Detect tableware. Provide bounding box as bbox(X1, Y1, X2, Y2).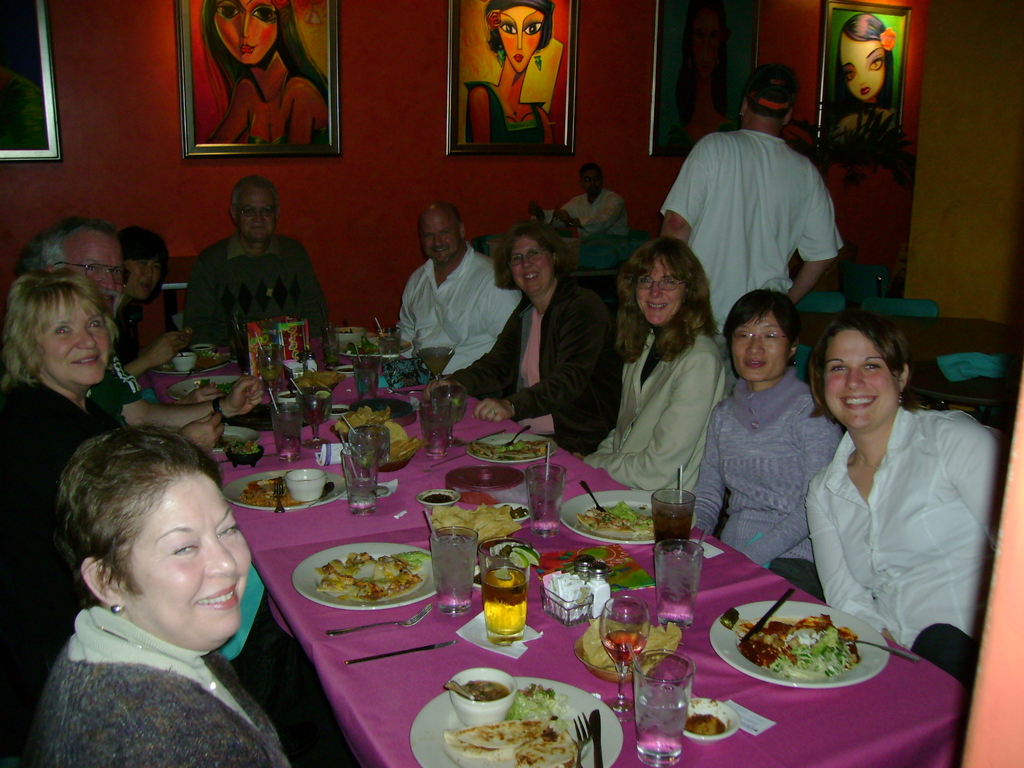
bbox(354, 357, 382, 394).
